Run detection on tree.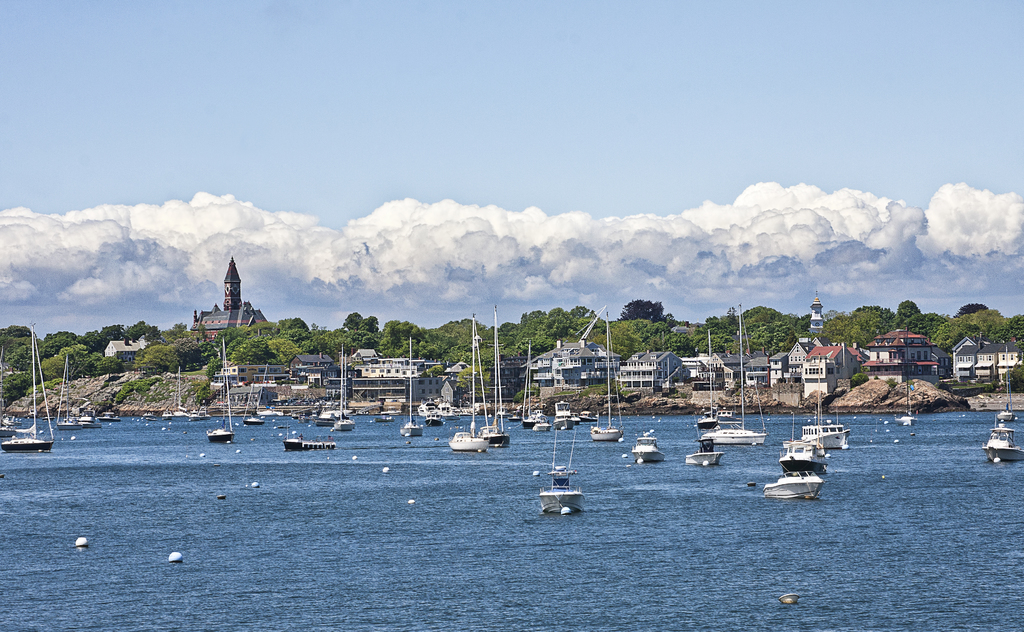
Result: rect(349, 310, 367, 333).
